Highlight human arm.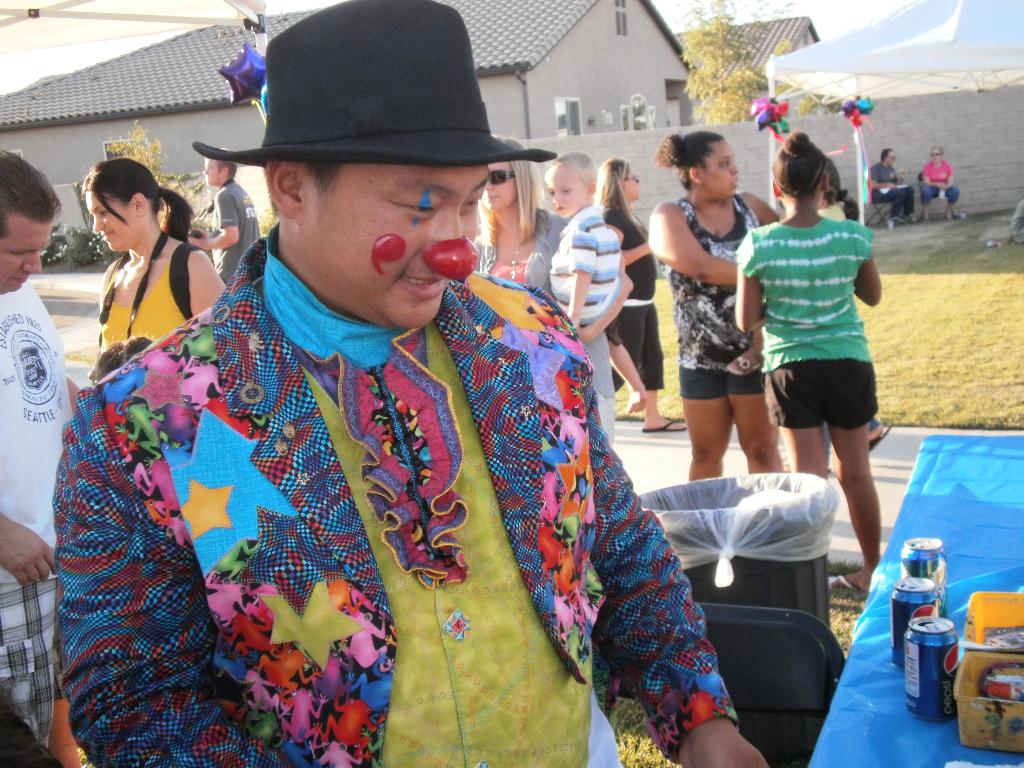
Highlighted region: locate(863, 170, 896, 191).
